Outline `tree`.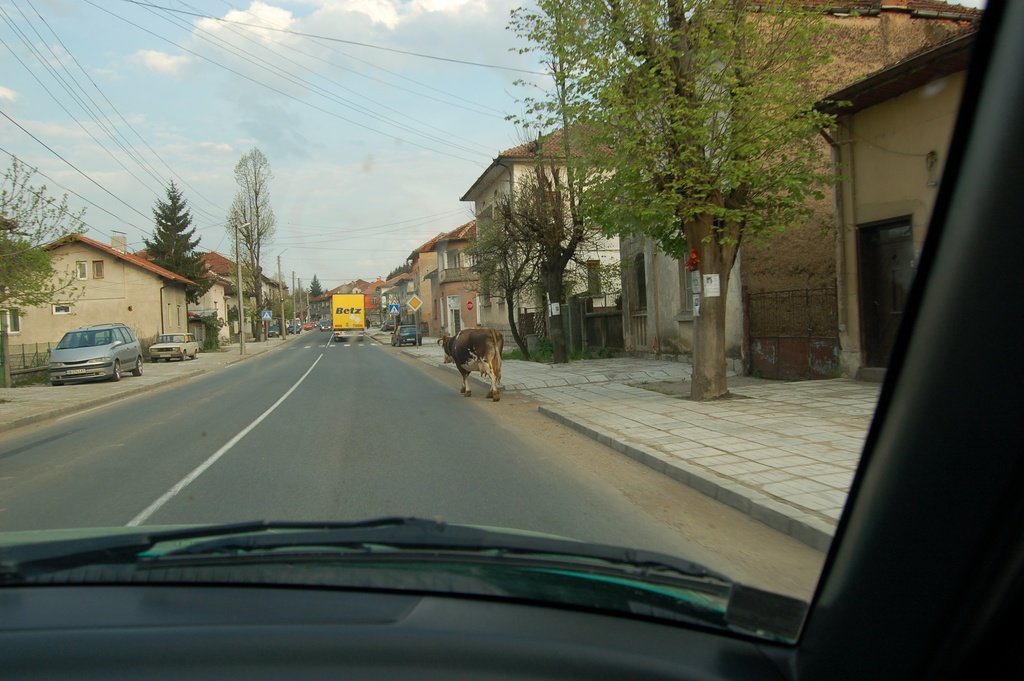
Outline: box=[0, 154, 90, 325].
